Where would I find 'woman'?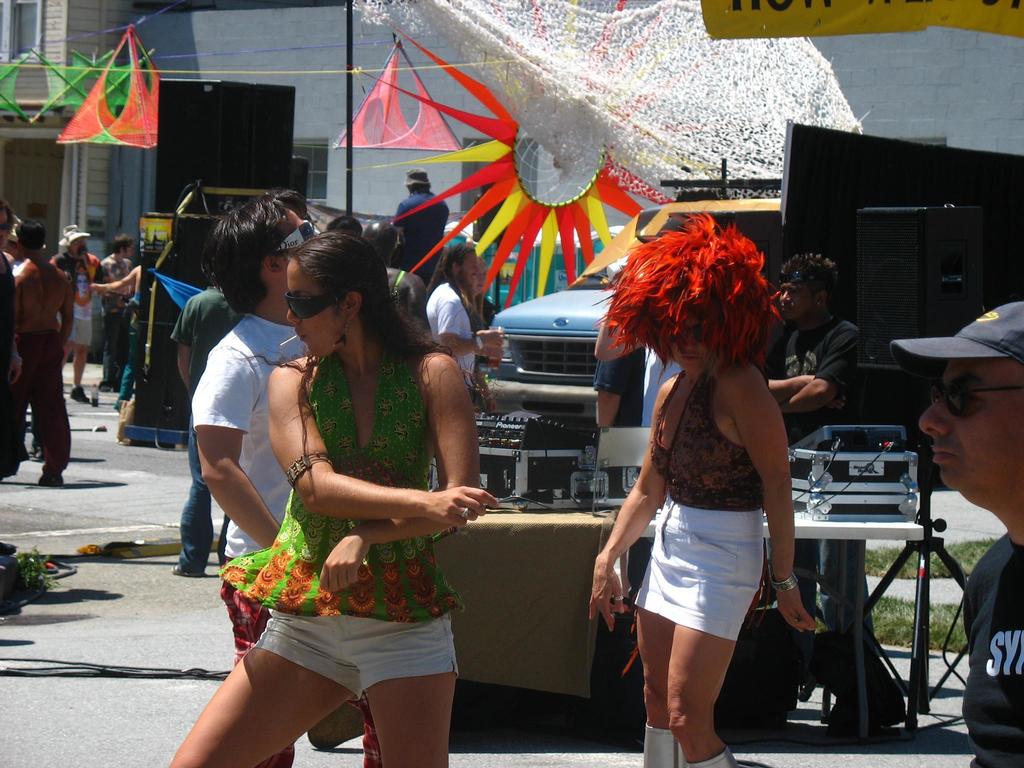
At [left=164, top=229, right=493, bottom=767].
